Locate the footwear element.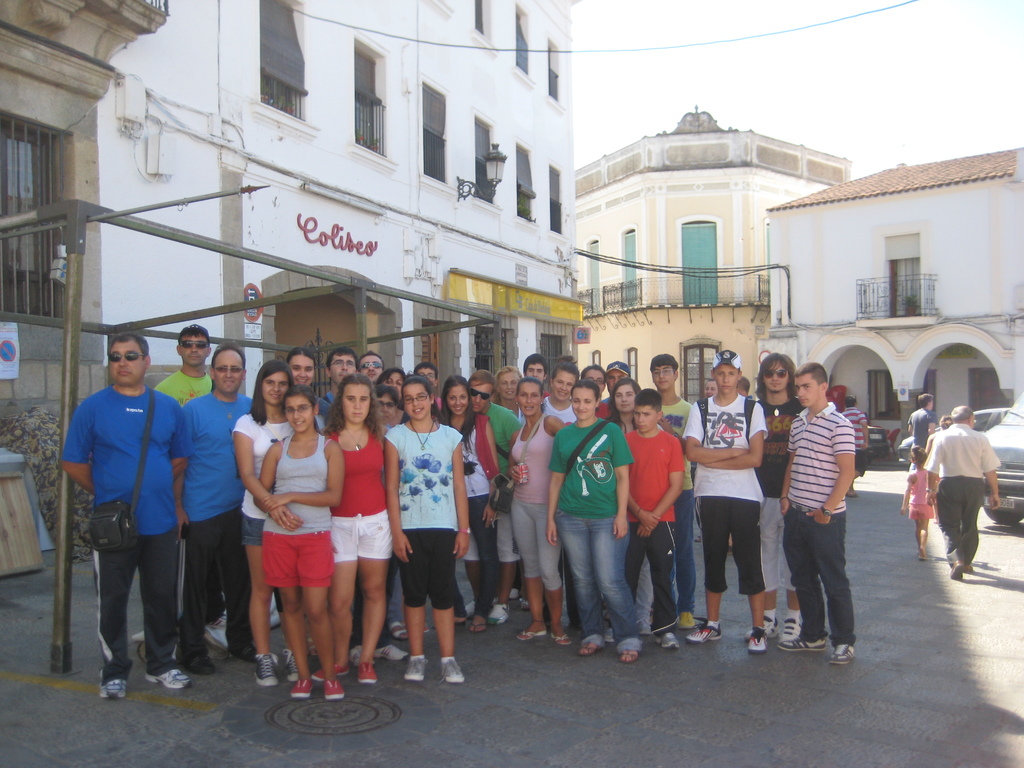
Element bbox: (488, 603, 513, 624).
